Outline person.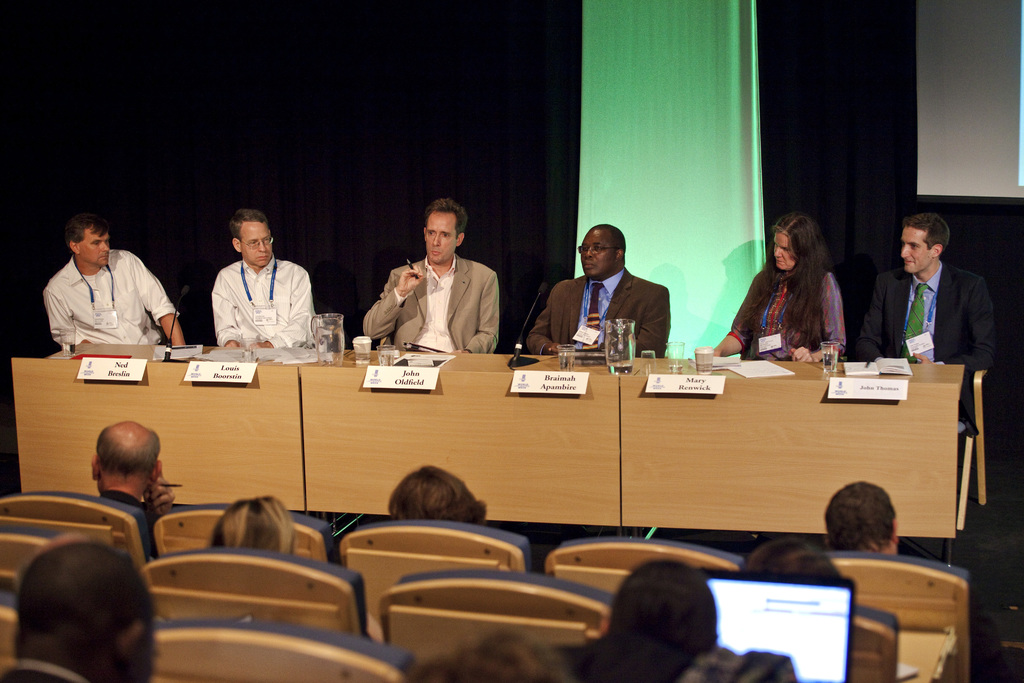
Outline: <region>188, 206, 312, 365</region>.
